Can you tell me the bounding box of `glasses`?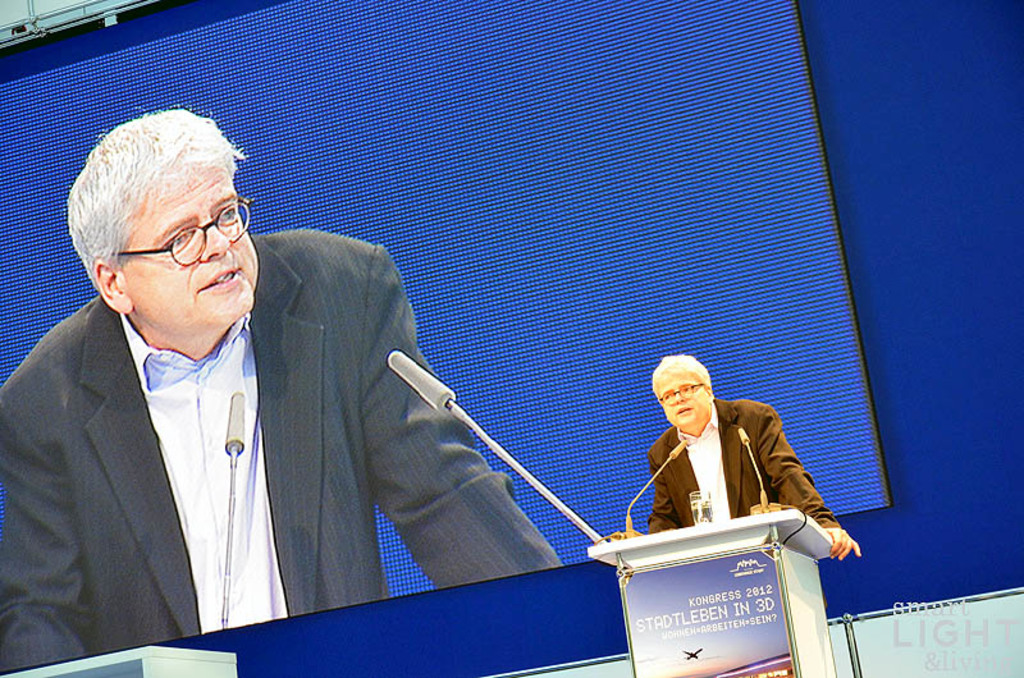
[114,198,256,266].
